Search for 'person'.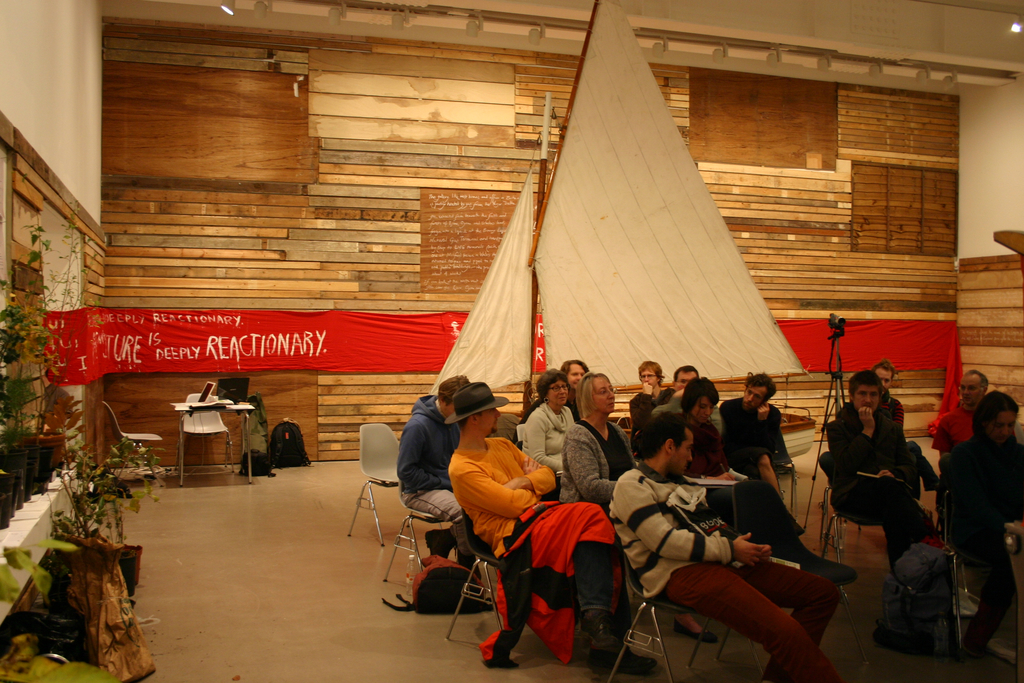
Found at box=[627, 360, 671, 432].
